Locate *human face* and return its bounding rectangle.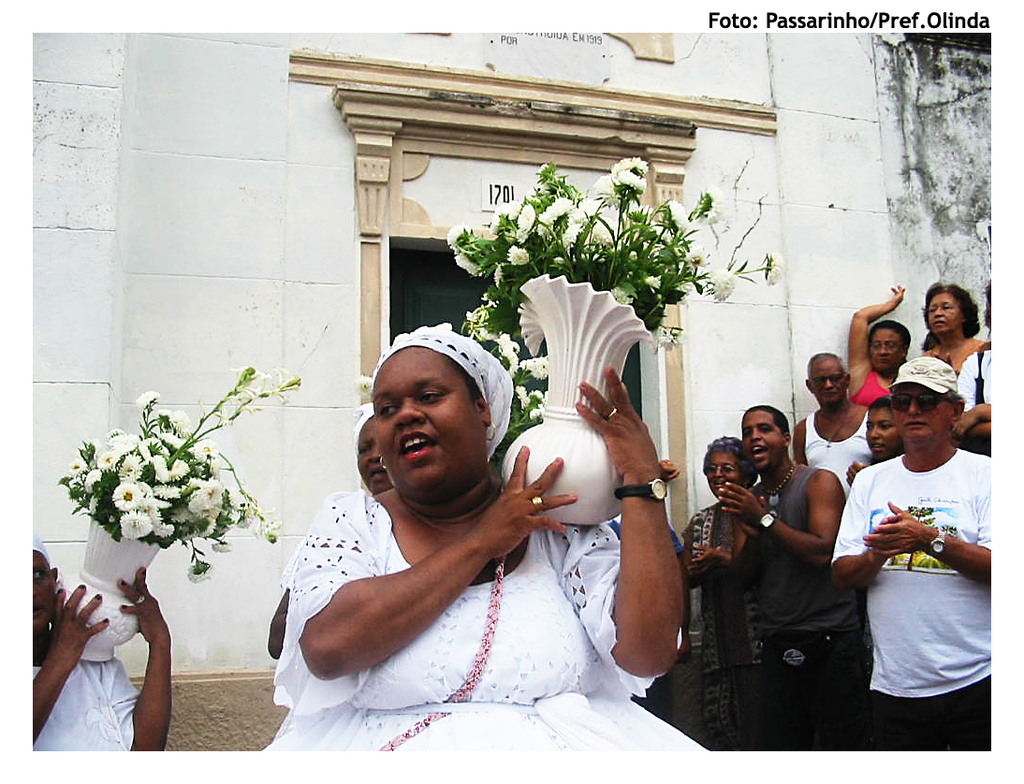
pyautogui.locateOnScreen(358, 418, 393, 492).
